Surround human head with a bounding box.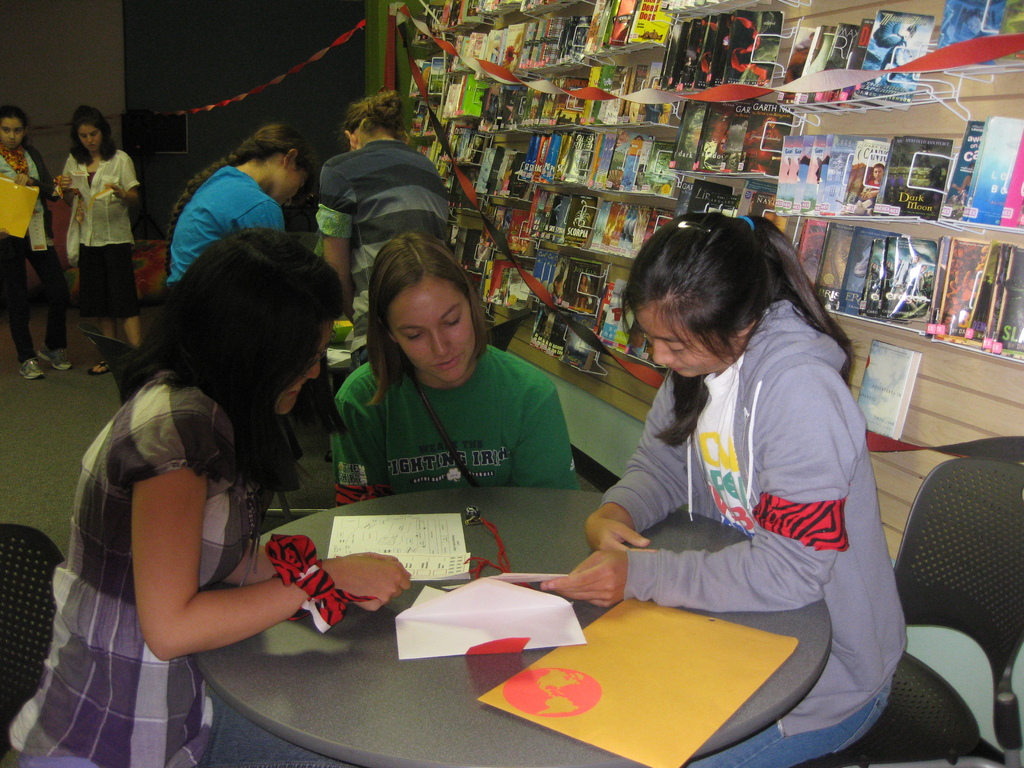
x1=72 y1=109 x2=109 y2=151.
